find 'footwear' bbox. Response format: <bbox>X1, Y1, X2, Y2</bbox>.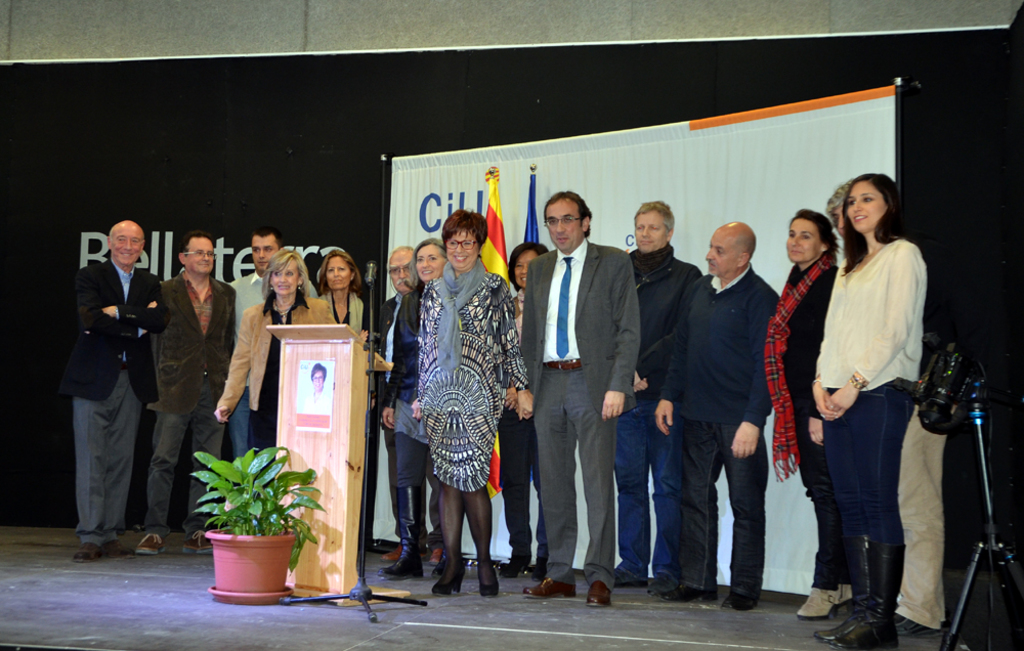
<bbox>431, 566, 467, 597</bbox>.
